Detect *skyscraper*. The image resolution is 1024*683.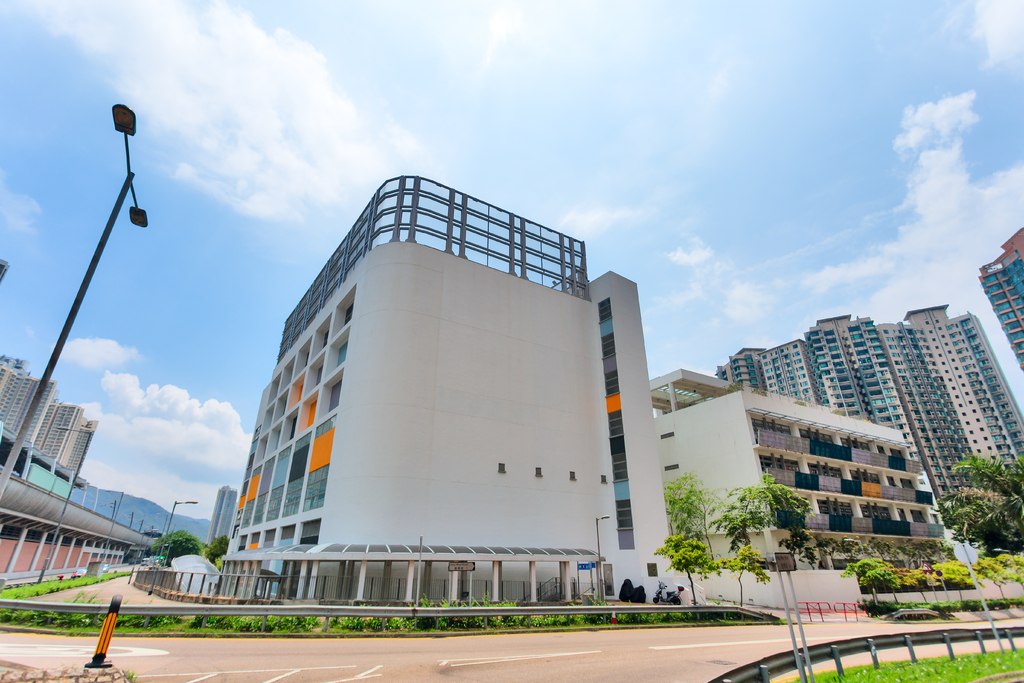
select_region(209, 486, 232, 548).
